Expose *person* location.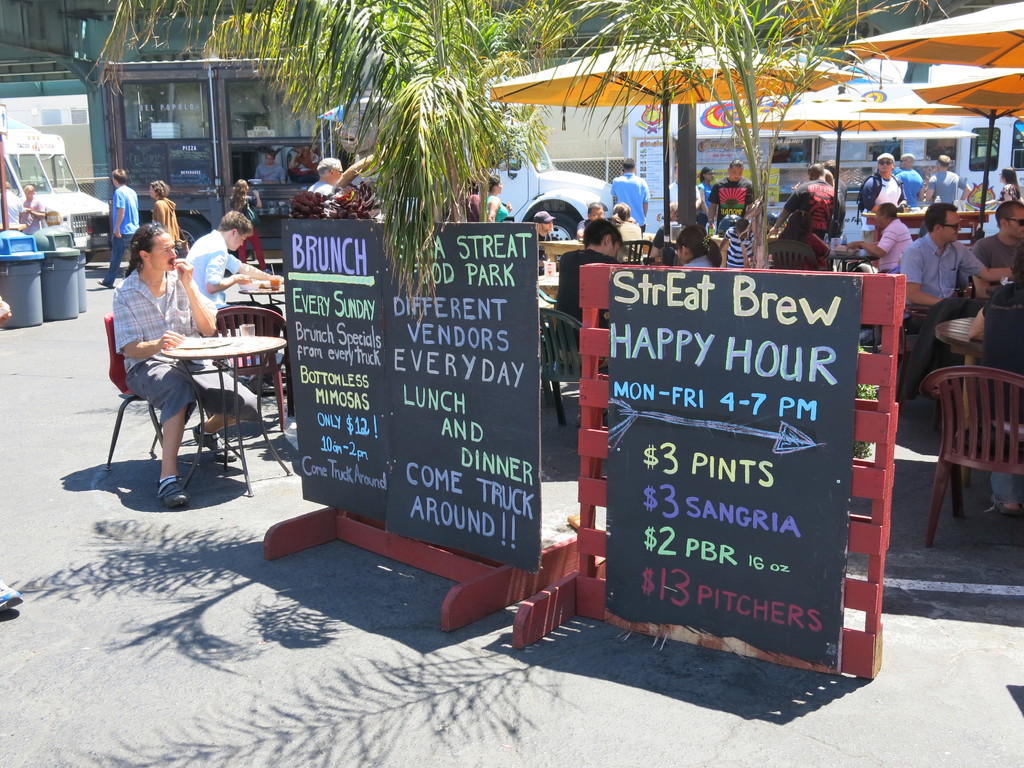
Exposed at [x1=95, y1=172, x2=141, y2=289].
